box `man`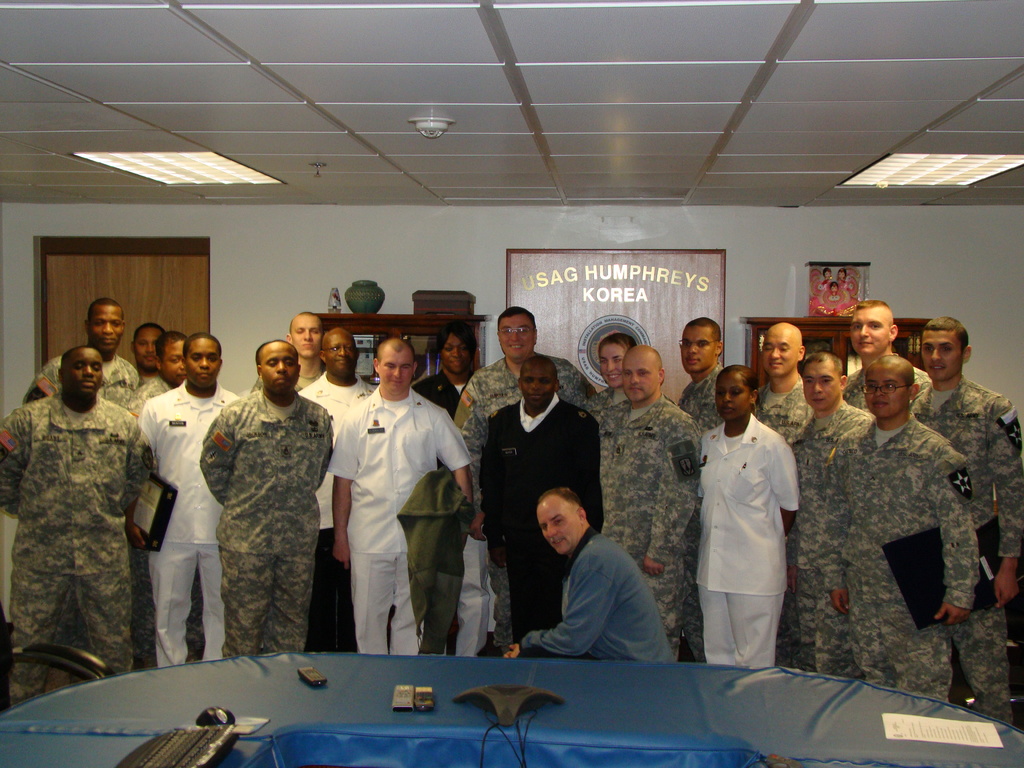
select_region(253, 312, 324, 396)
